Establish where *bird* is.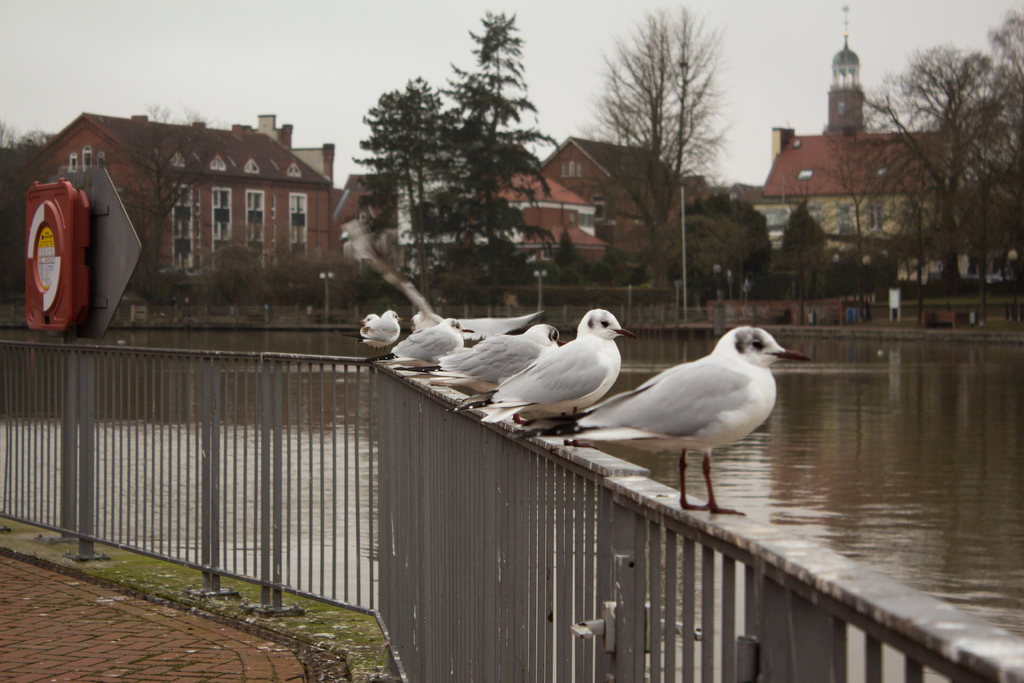
Established at [438, 318, 559, 391].
